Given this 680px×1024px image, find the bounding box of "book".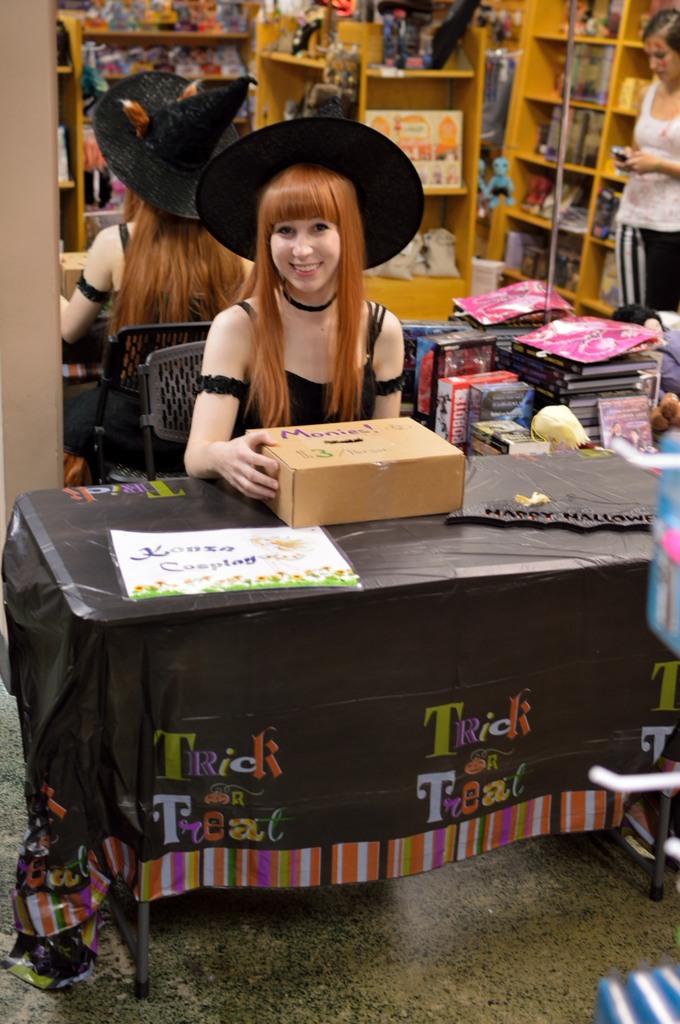
select_region(580, 44, 620, 106).
